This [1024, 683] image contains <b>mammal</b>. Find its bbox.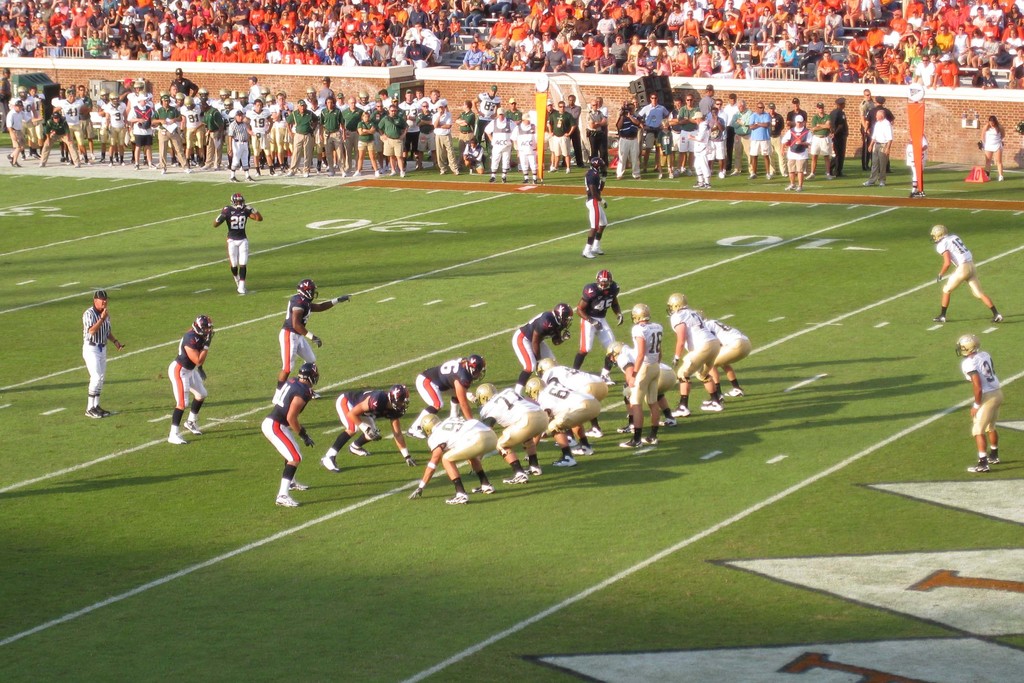
x1=582 y1=159 x2=609 y2=256.
